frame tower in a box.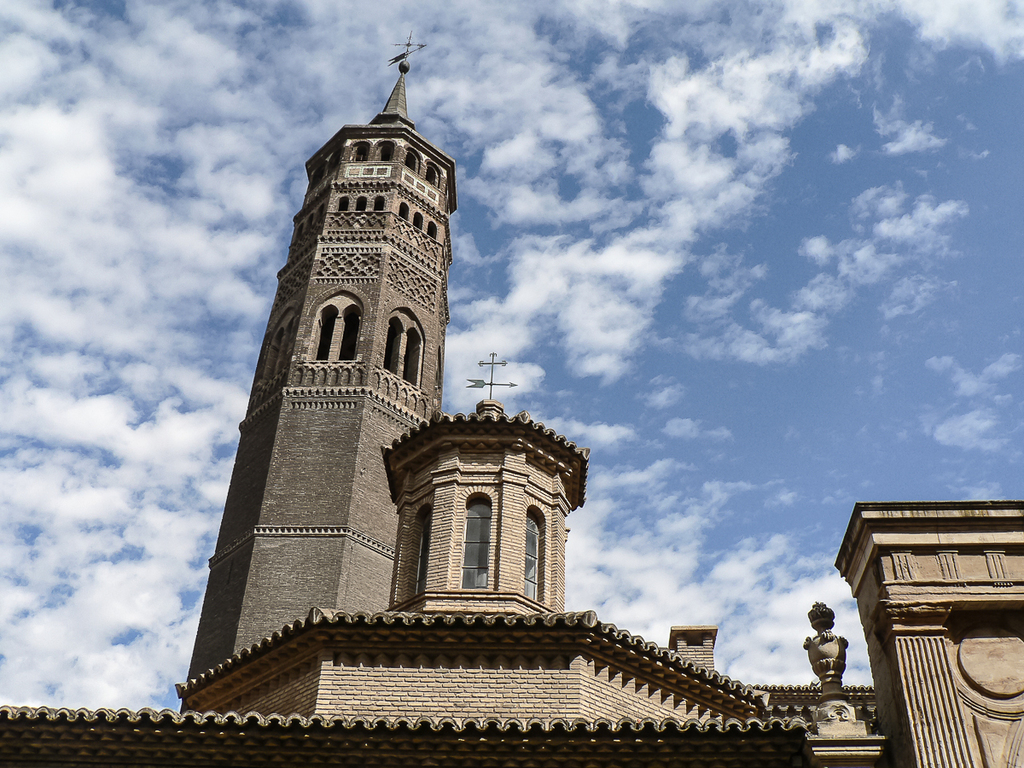
Rect(190, 31, 543, 692).
